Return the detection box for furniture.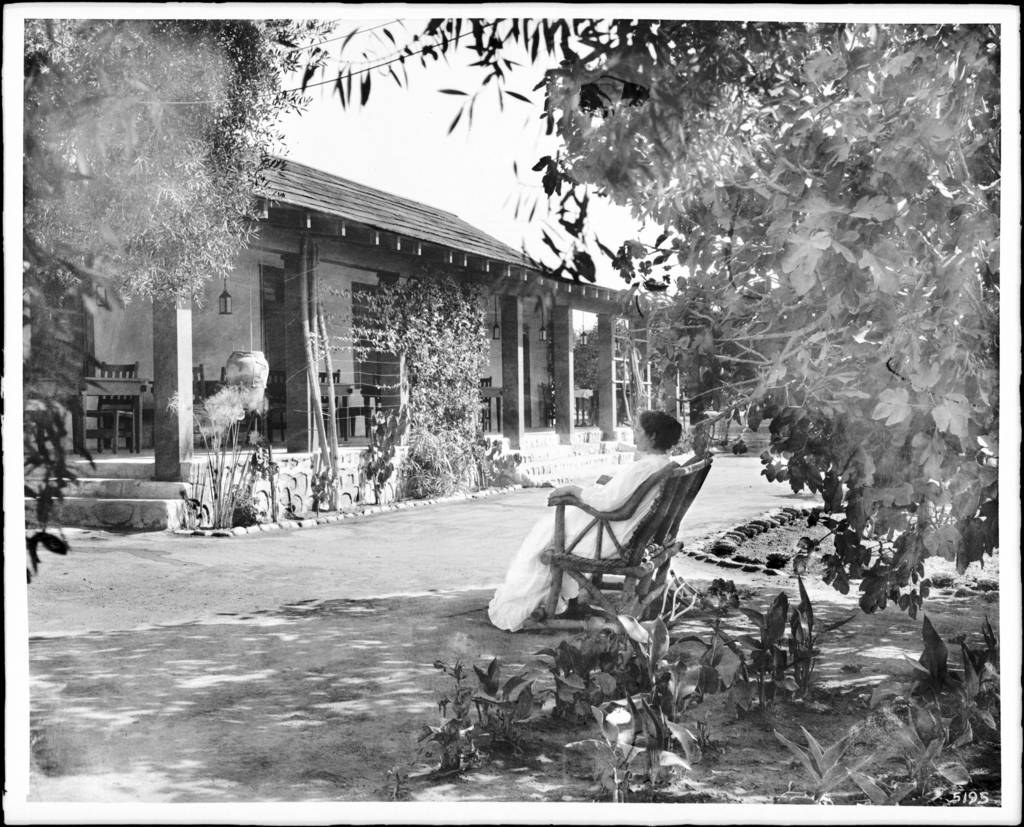
l=318, t=382, r=355, b=441.
